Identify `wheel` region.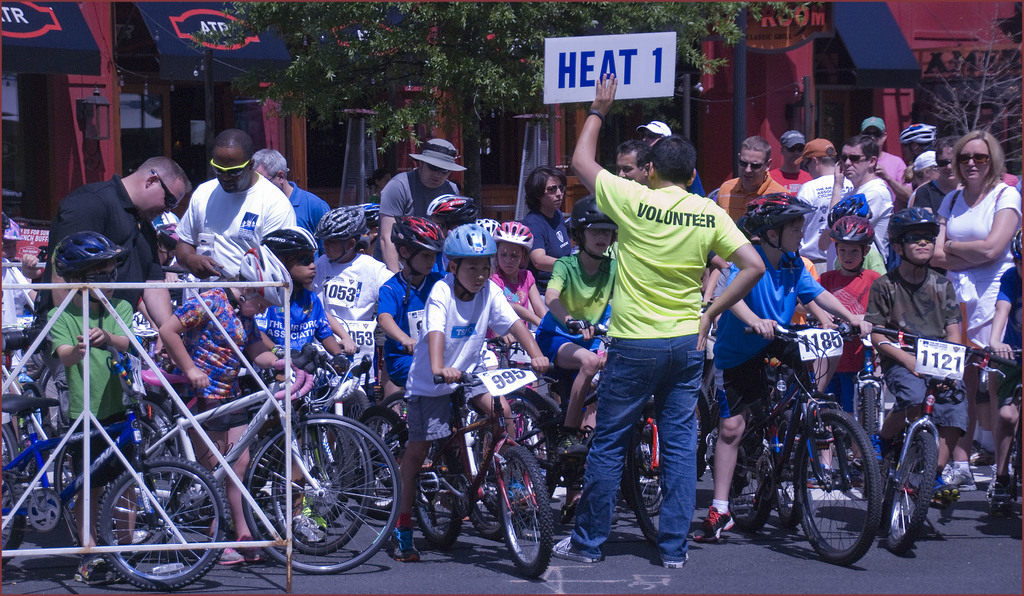
Region: detection(881, 428, 939, 552).
